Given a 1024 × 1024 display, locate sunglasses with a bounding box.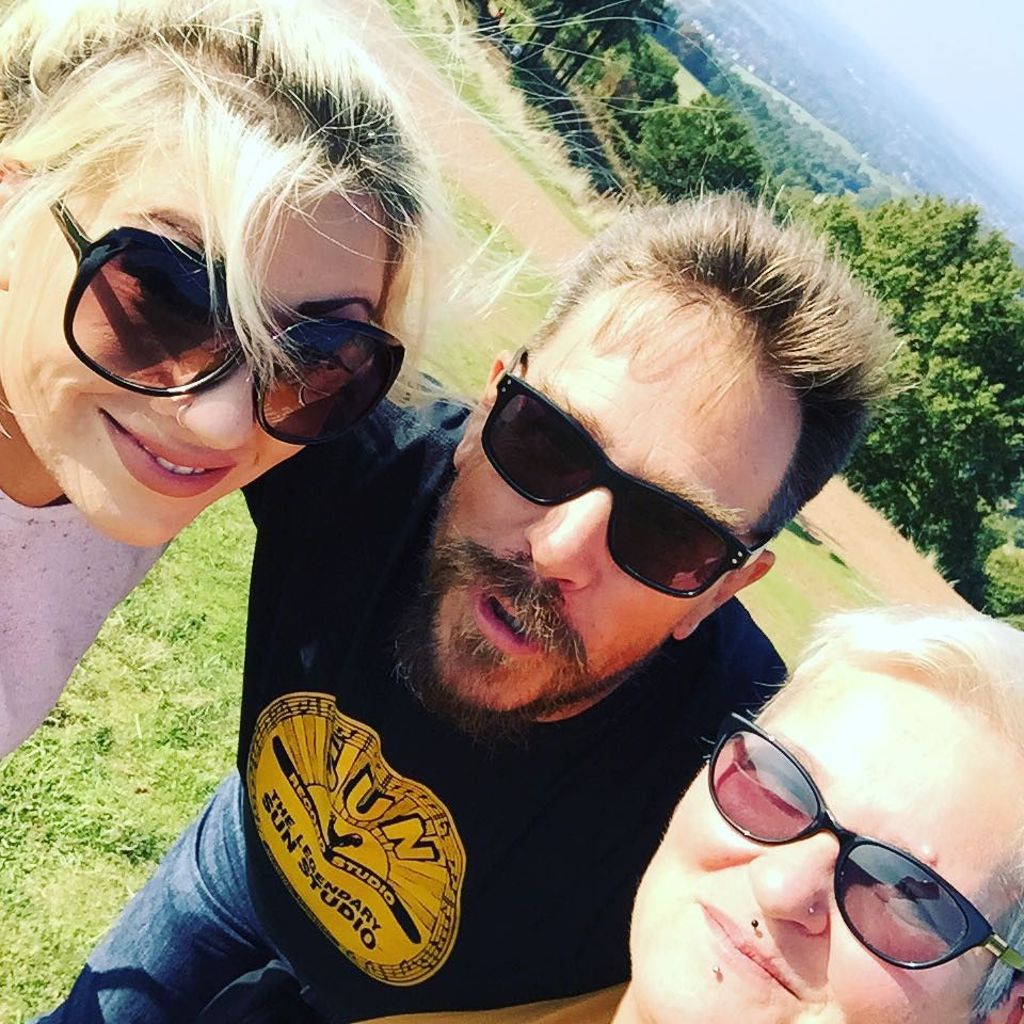
Located: bbox=(474, 354, 770, 587).
